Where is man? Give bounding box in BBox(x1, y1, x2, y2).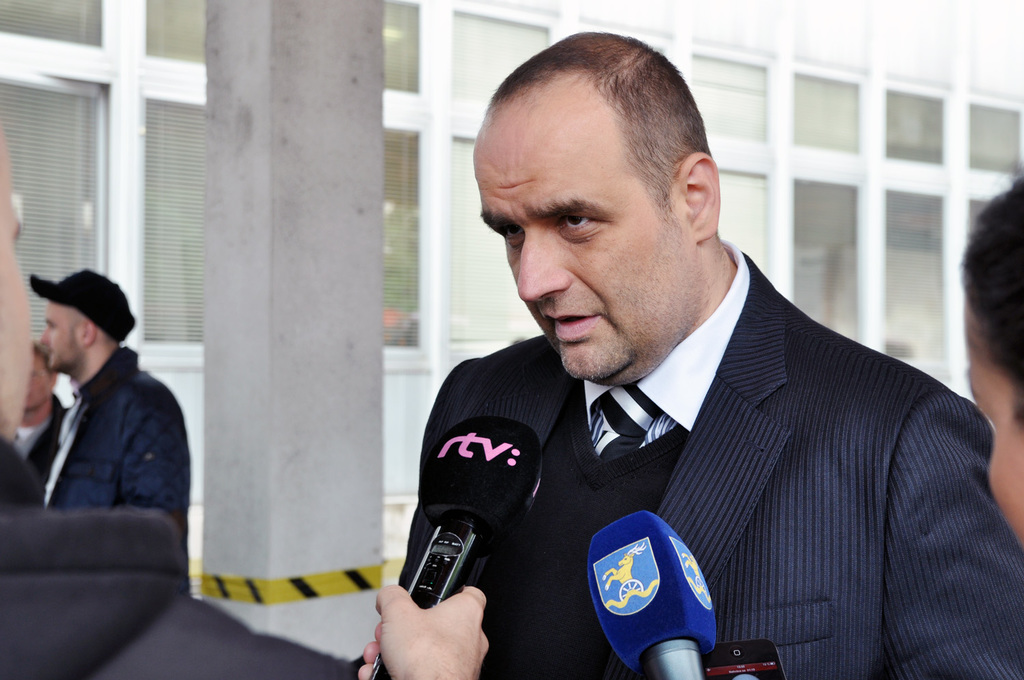
BBox(337, 70, 1006, 668).
